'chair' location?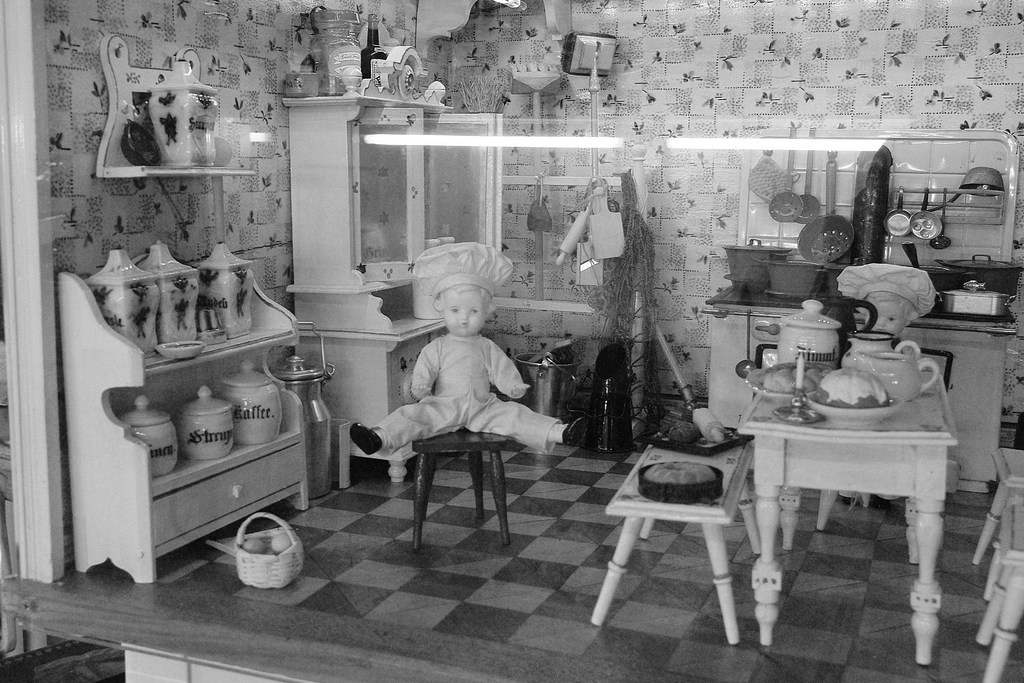
crop(410, 380, 529, 550)
